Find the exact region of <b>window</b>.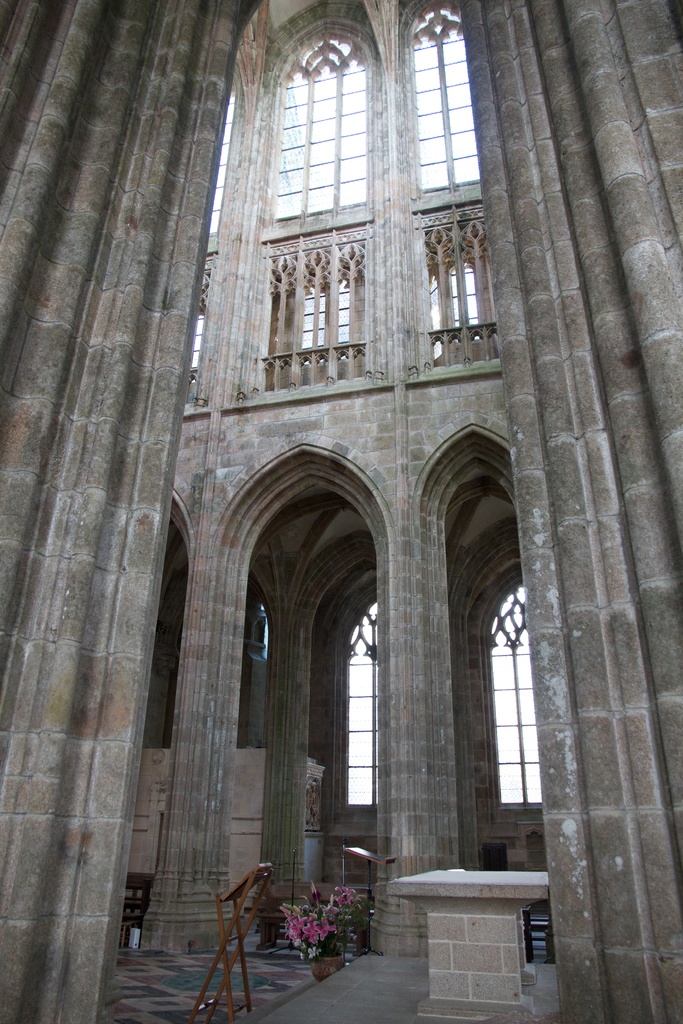
Exact region: (272,19,385,234).
